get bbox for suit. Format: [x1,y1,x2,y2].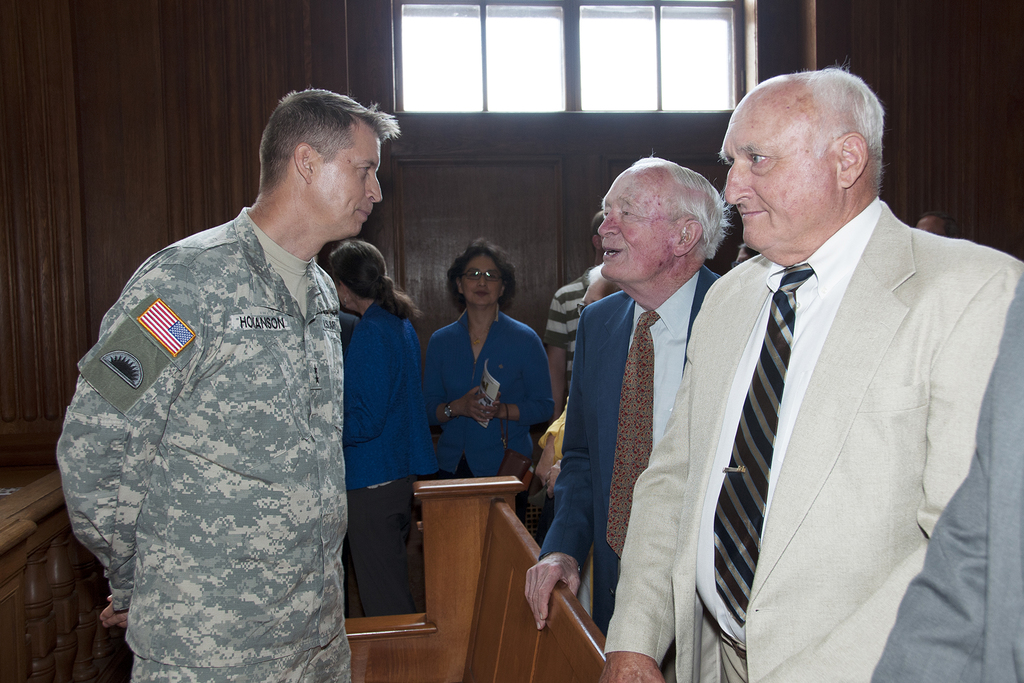
[861,268,1023,682].
